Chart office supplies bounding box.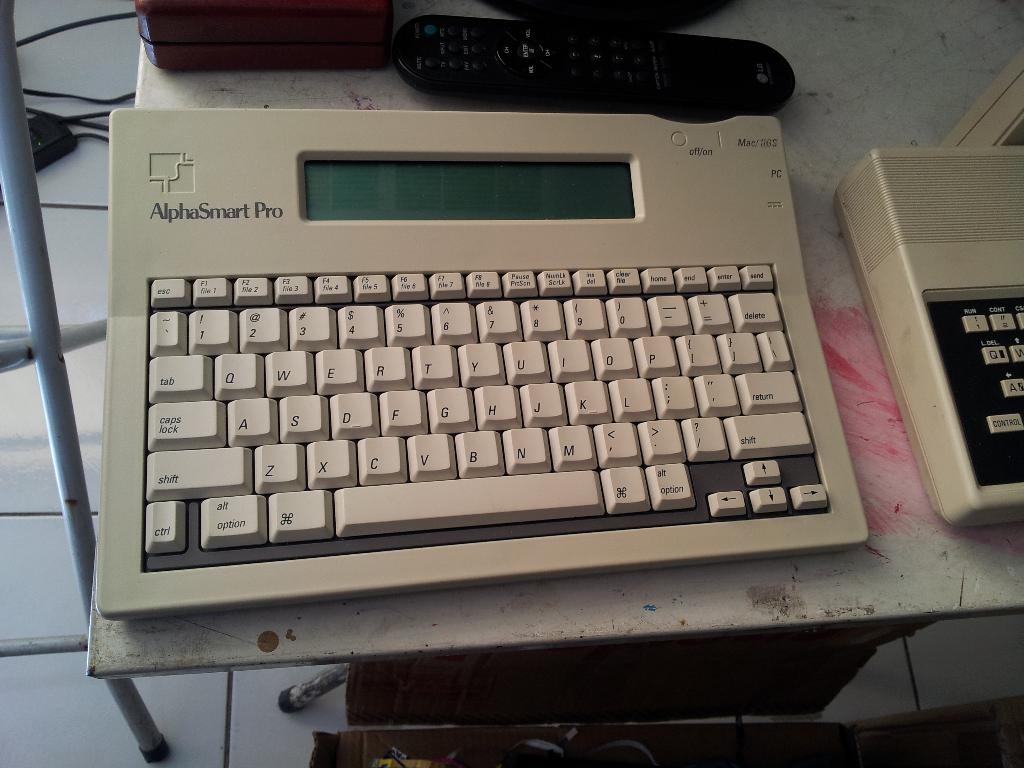
Charted: l=104, t=104, r=870, b=625.
